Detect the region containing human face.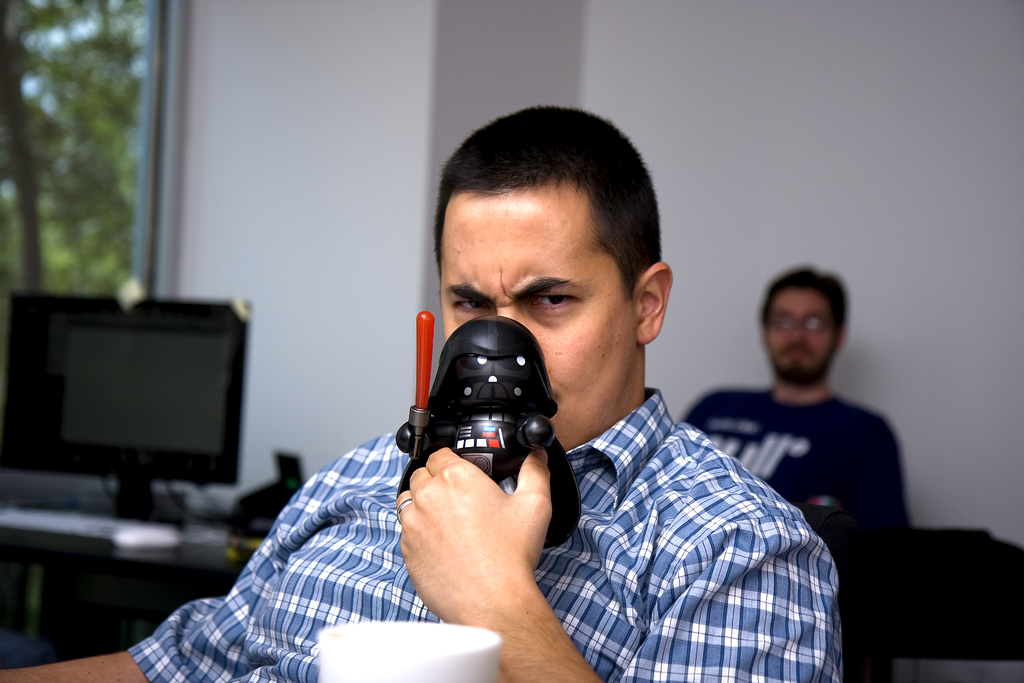
(x1=765, y1=293, x2=833, y2=376).
